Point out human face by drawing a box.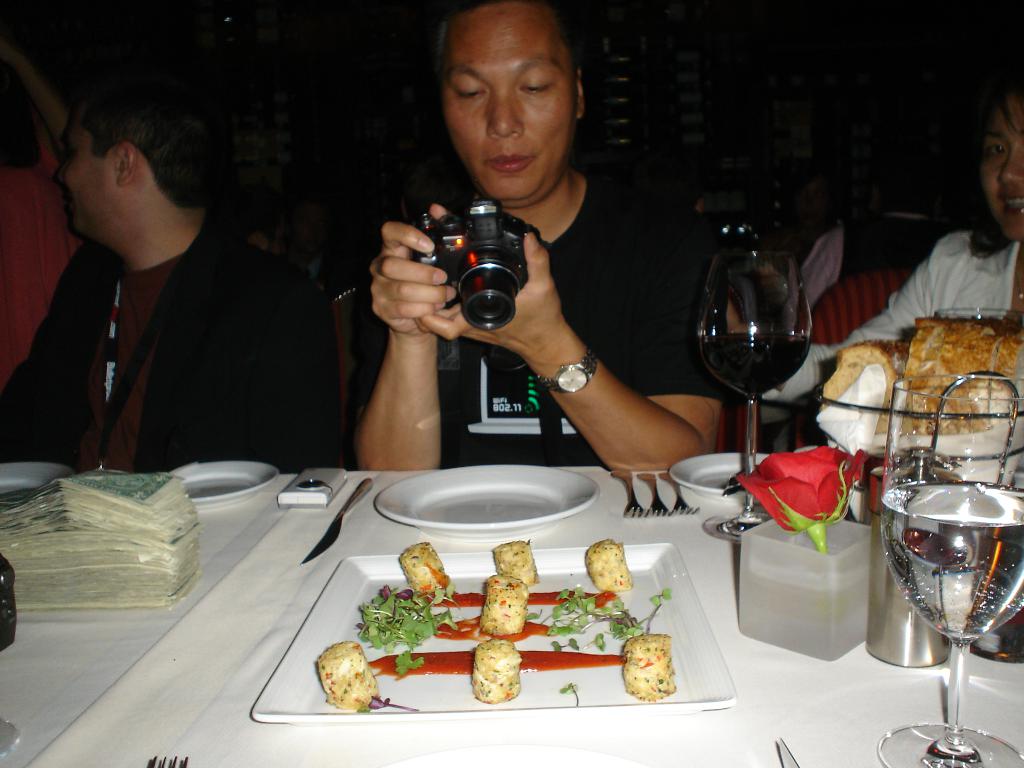
979/89/1023/244.
